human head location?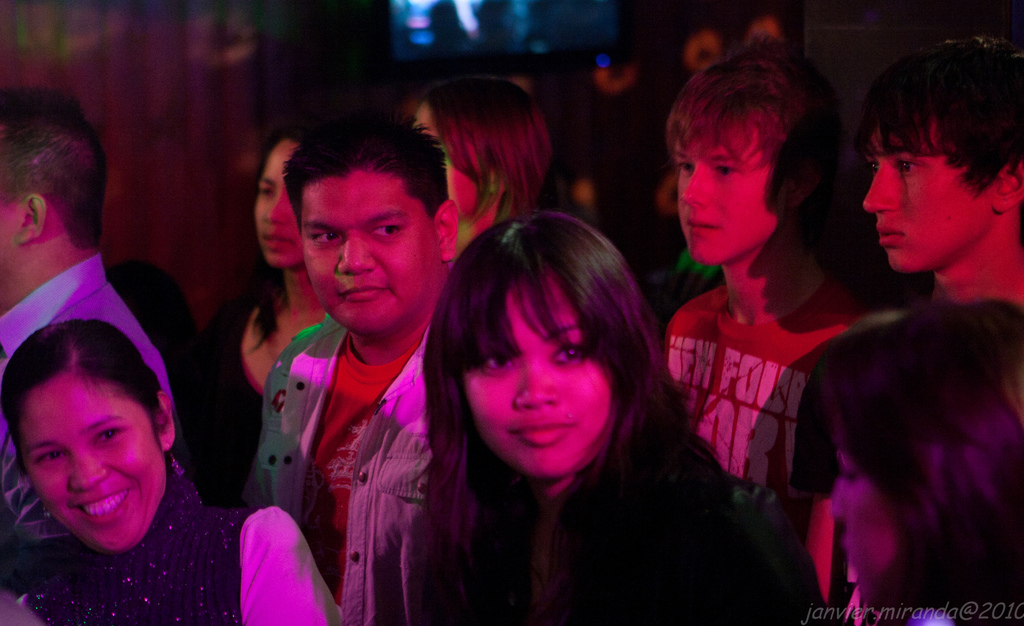
crop(668, 54, 840, 254)
